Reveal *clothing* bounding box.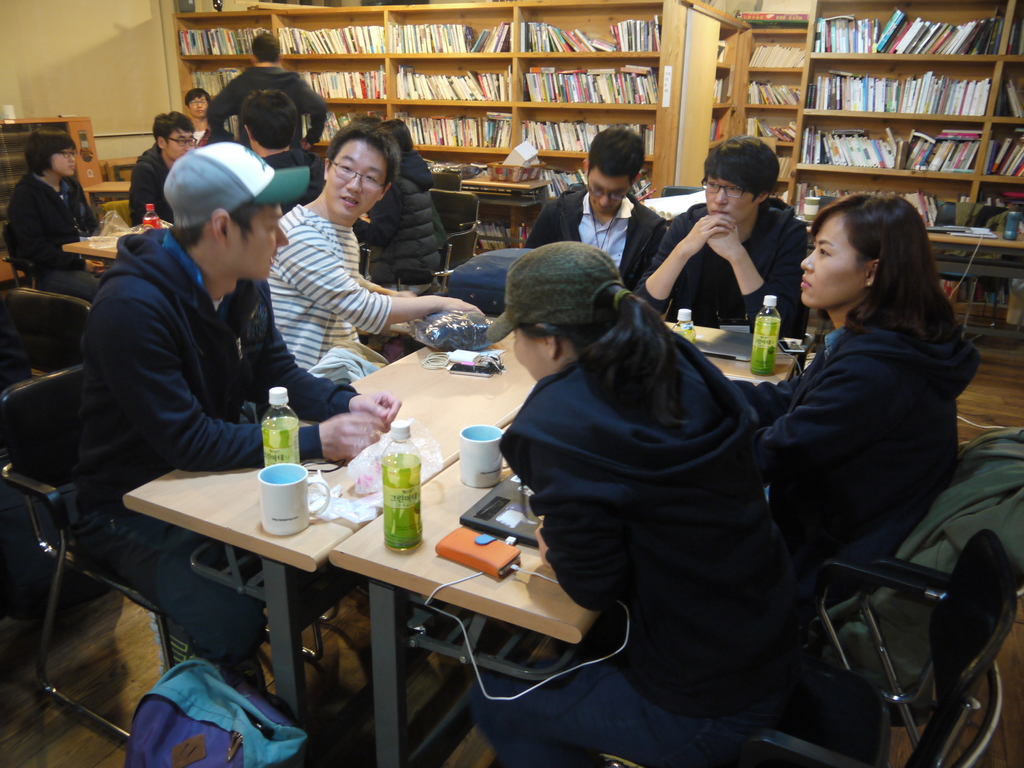
Revealed: l=203, t=63, r=332, b=147.
